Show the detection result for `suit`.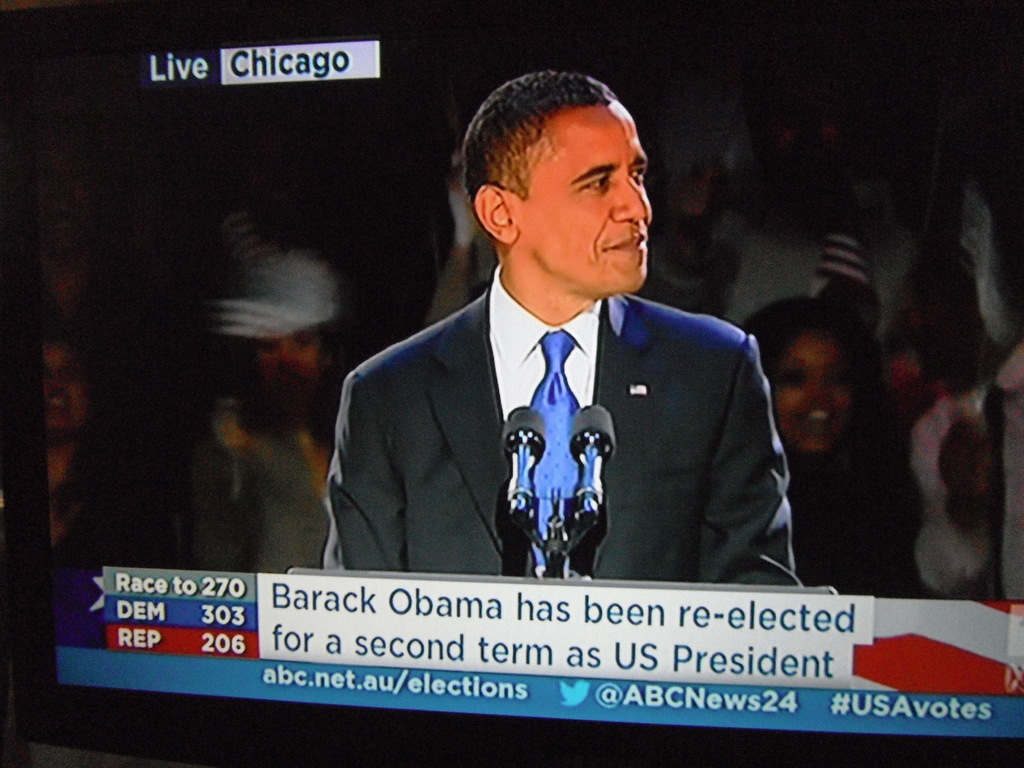
left=317, top=230, right=790, bottom=585.
